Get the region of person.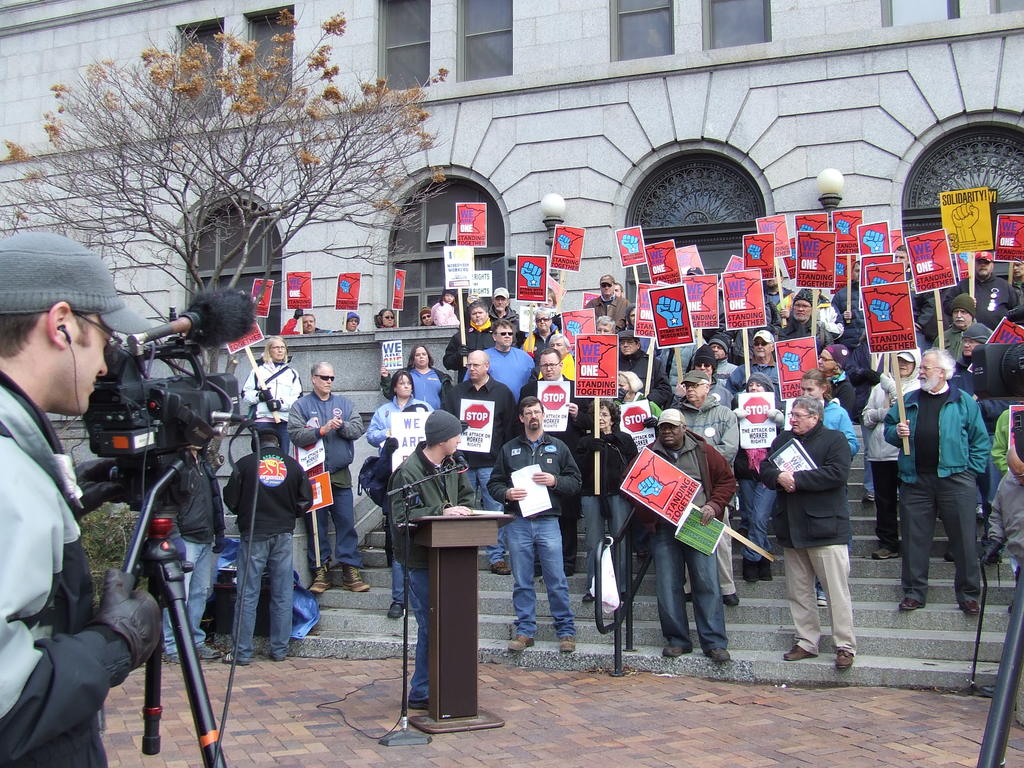
l=0, t=233, r=191, b=767.
